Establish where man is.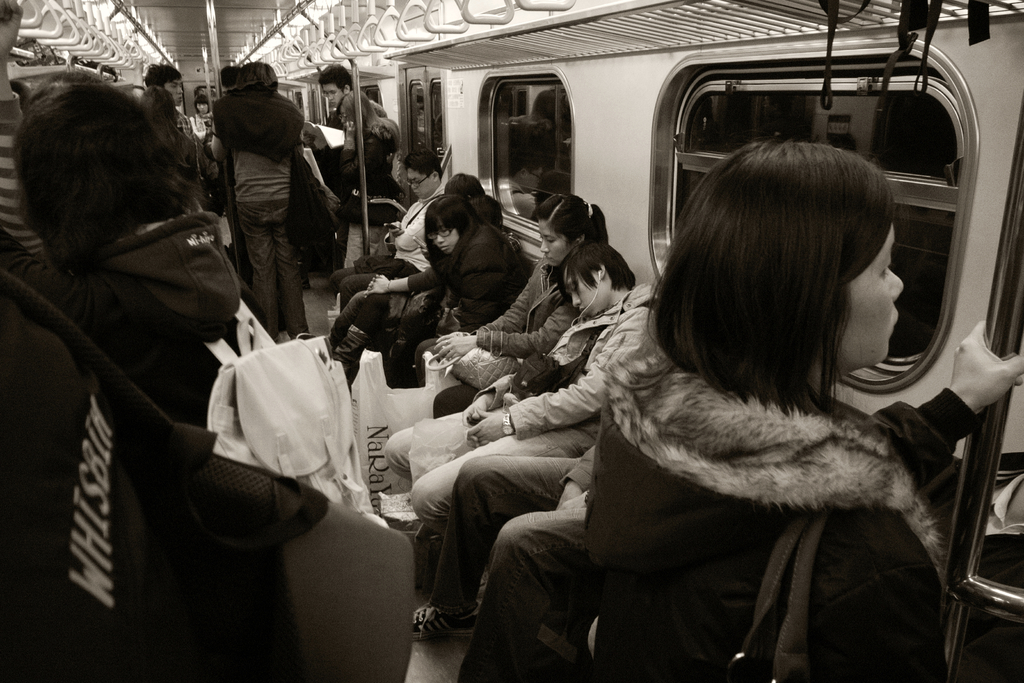
Established at <box>310,65,388,150</box>.
